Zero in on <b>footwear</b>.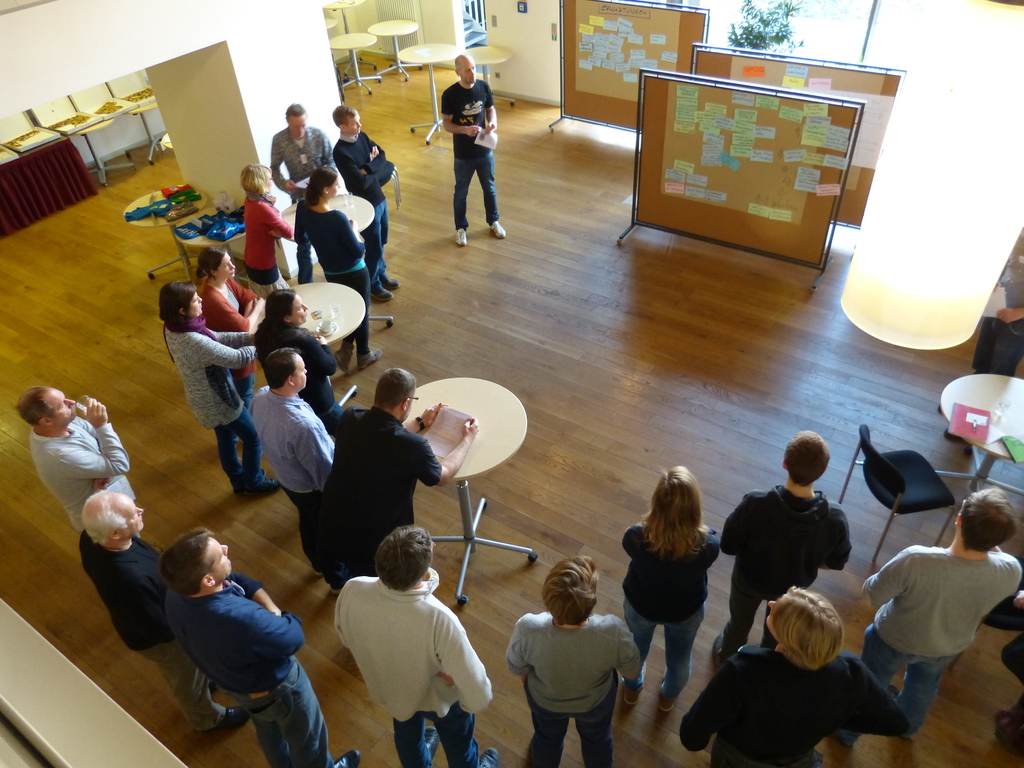
Zeroed in: crop(426, 726, 439, 760).
